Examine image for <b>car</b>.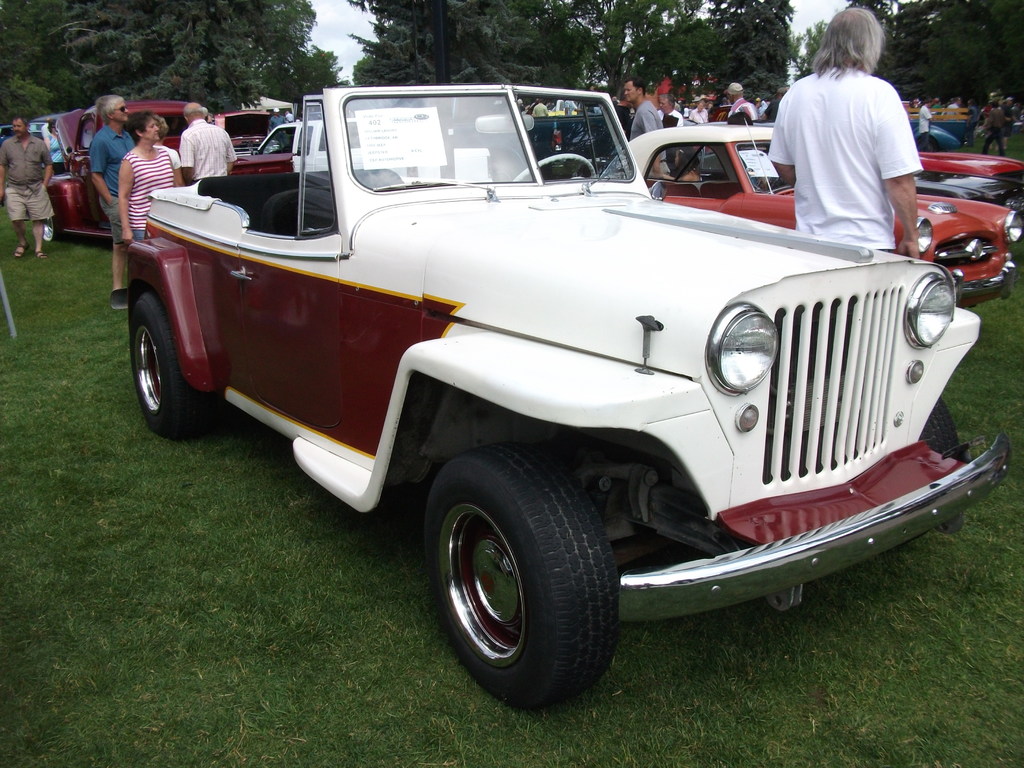
Examination result: 698 121 1023 219.
